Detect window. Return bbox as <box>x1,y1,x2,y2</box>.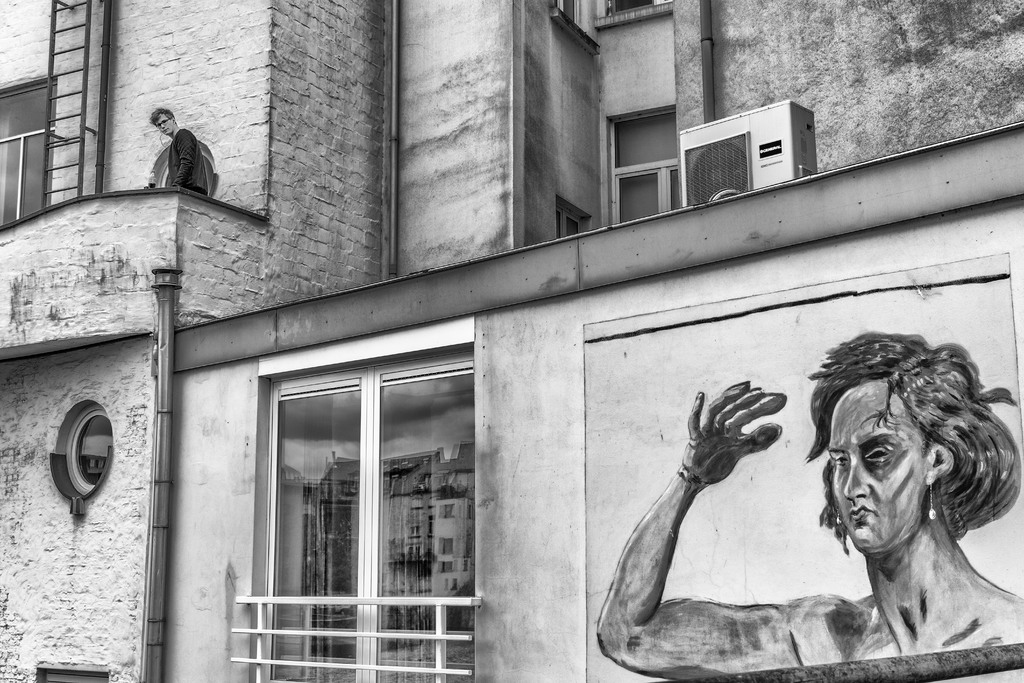
<box>604,0,666,12</box>.
